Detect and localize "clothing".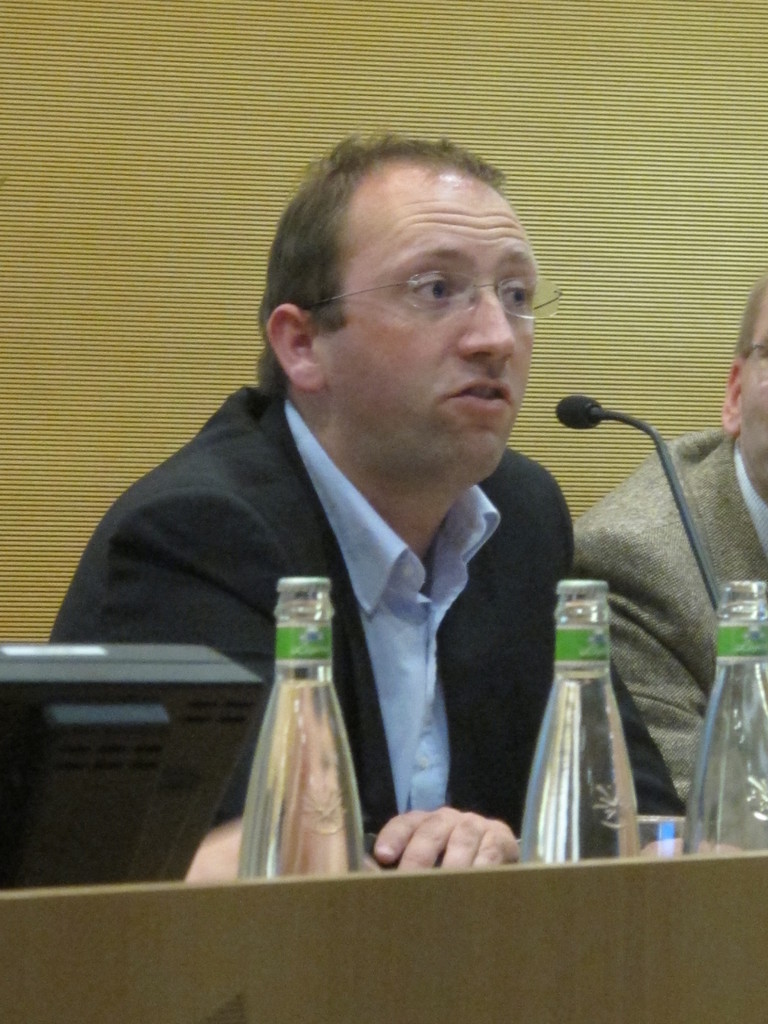
Localized at crop(109, 289, 619, 945).
